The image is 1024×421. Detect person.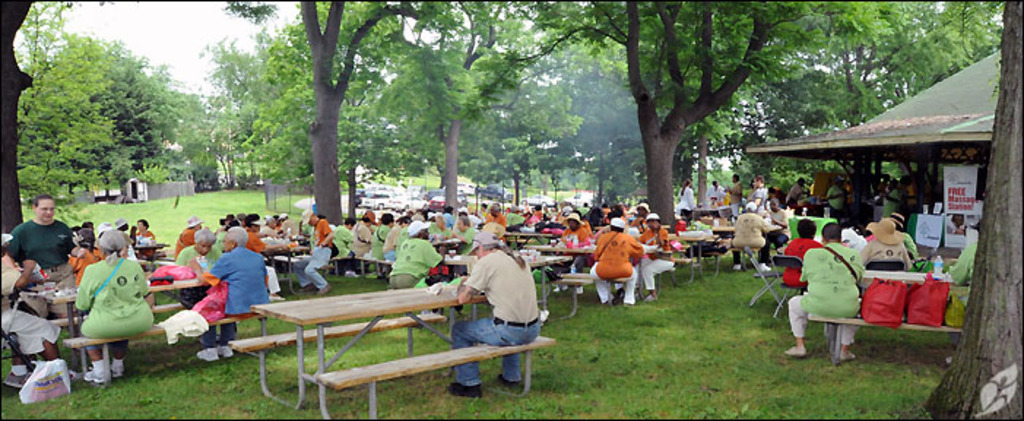
Detection: select_region(386, 216, 408, 254).
